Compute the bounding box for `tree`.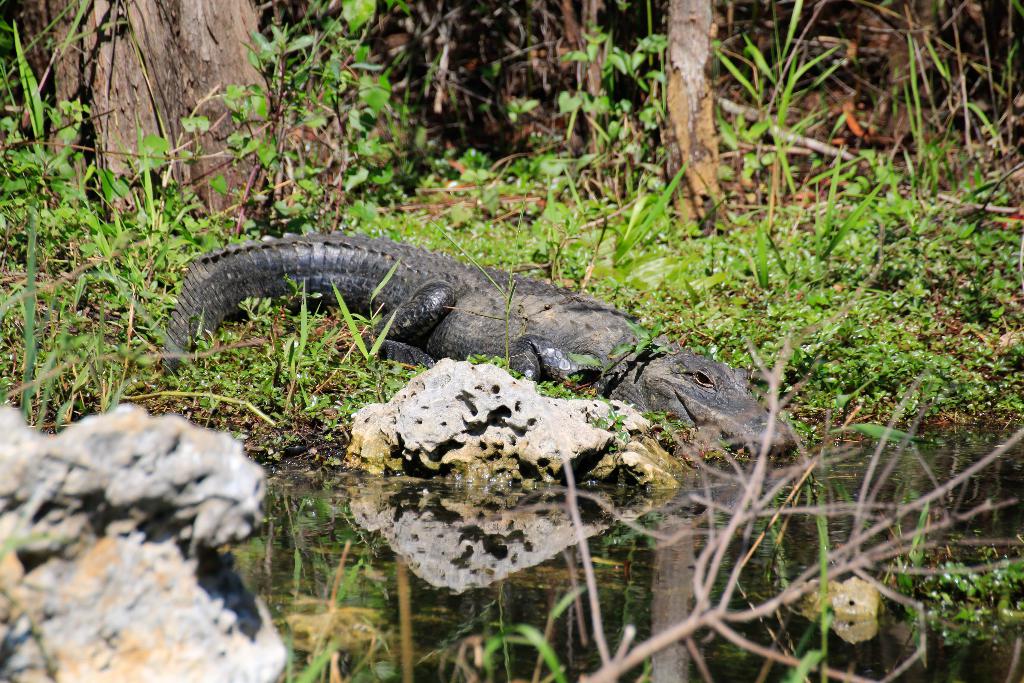
bbox(0, 0, 315, 227).
